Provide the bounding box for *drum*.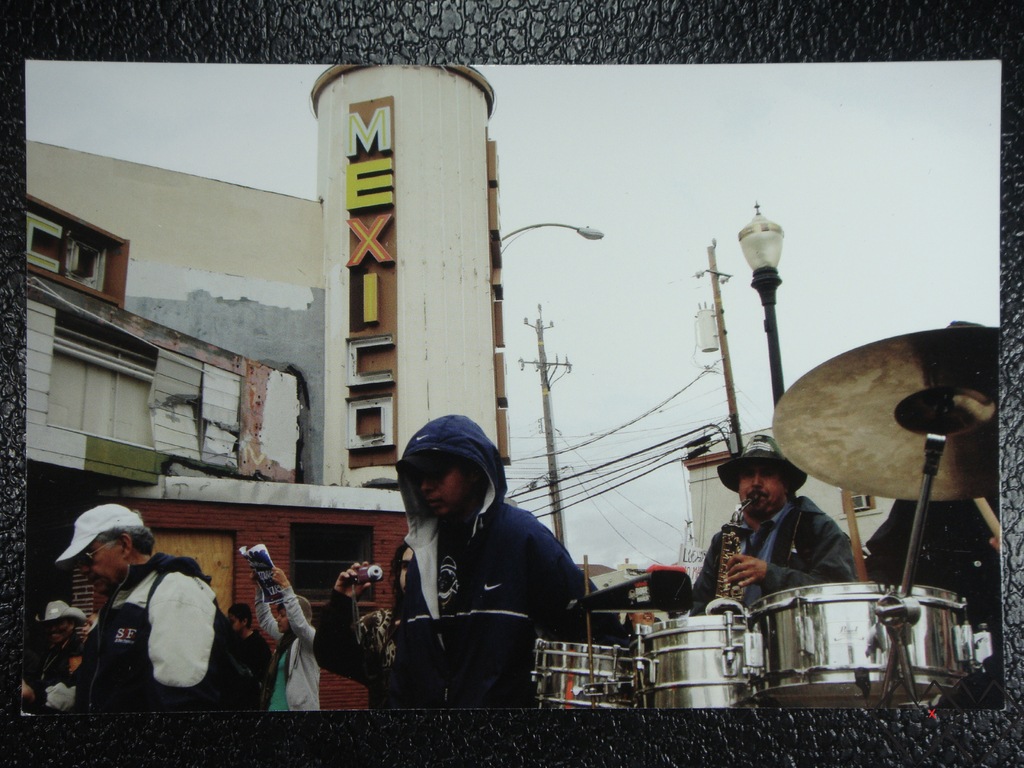
rect(646, 616, 766, 709).
